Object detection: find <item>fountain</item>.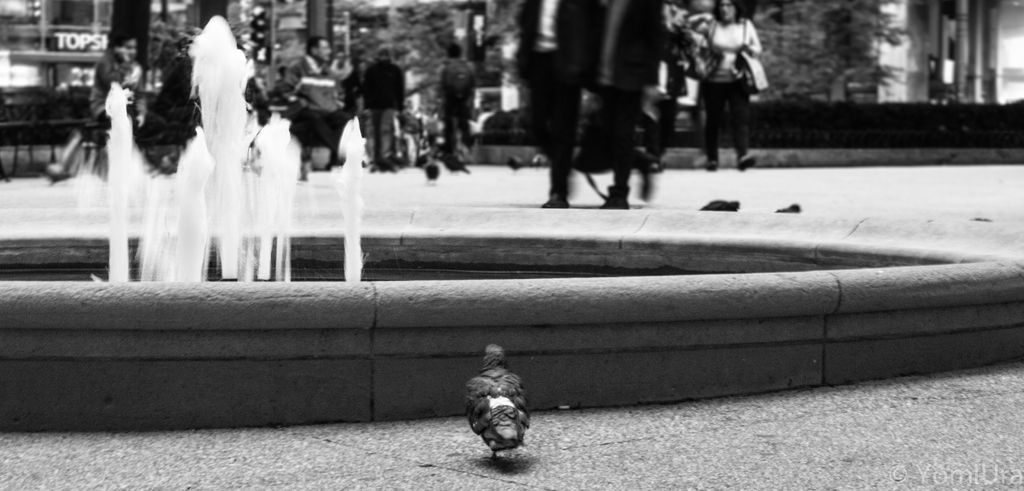
Rect(0, 6, 1023, 430).
